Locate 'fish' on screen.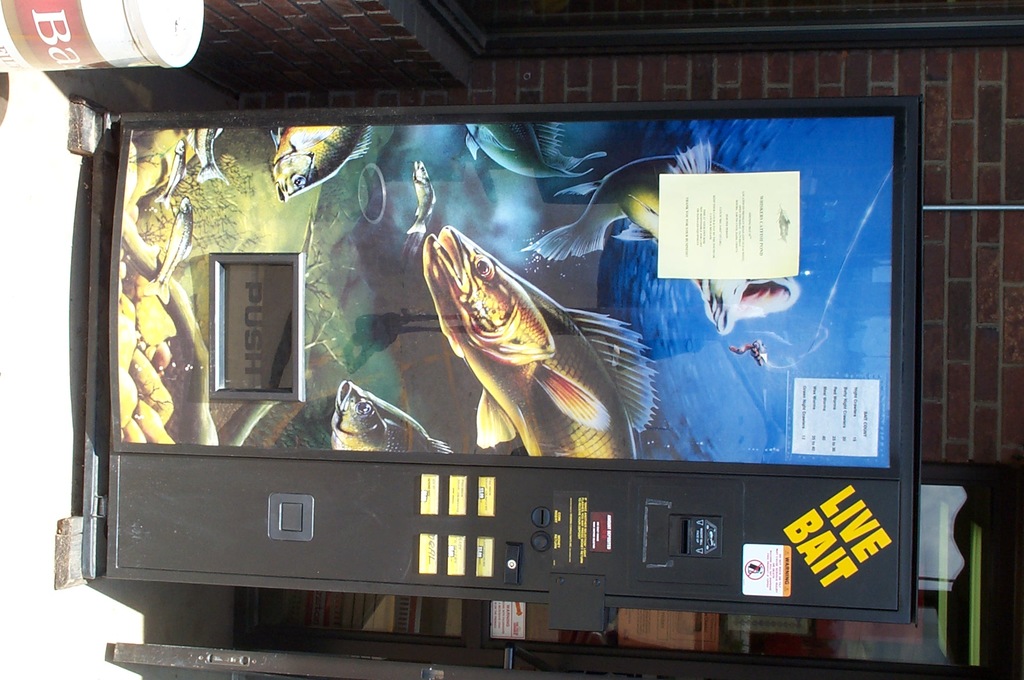
On screen at box(399, 163, 430, 254).
